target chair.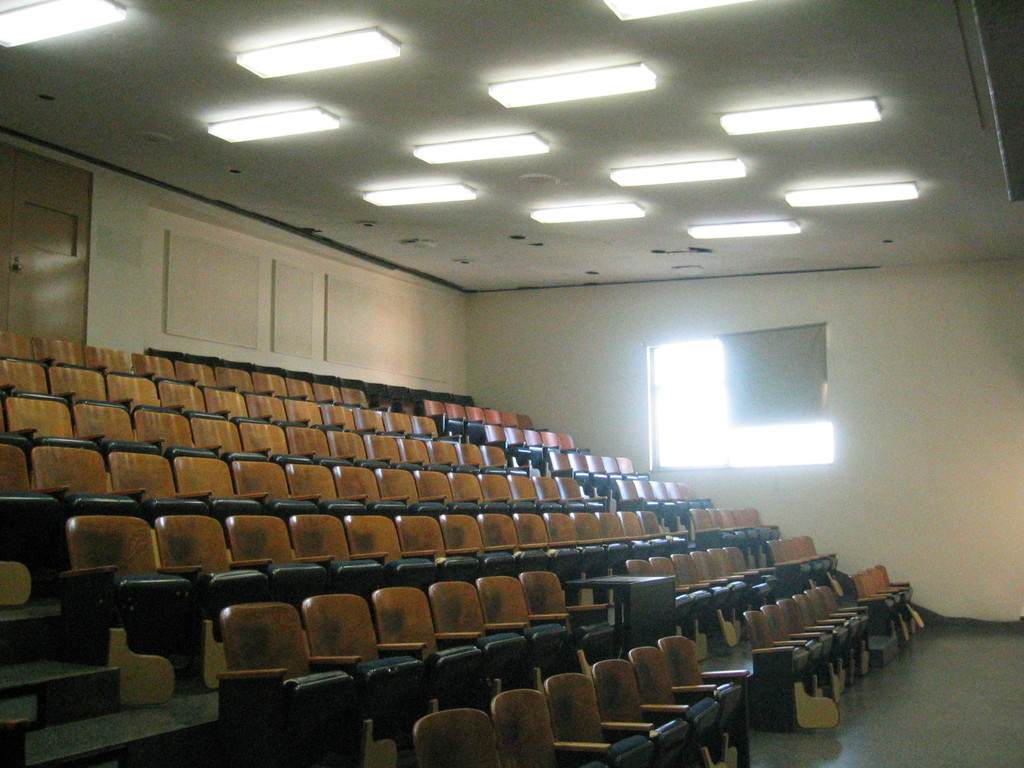
Target region: Rect(588, 657, 691, 767).
